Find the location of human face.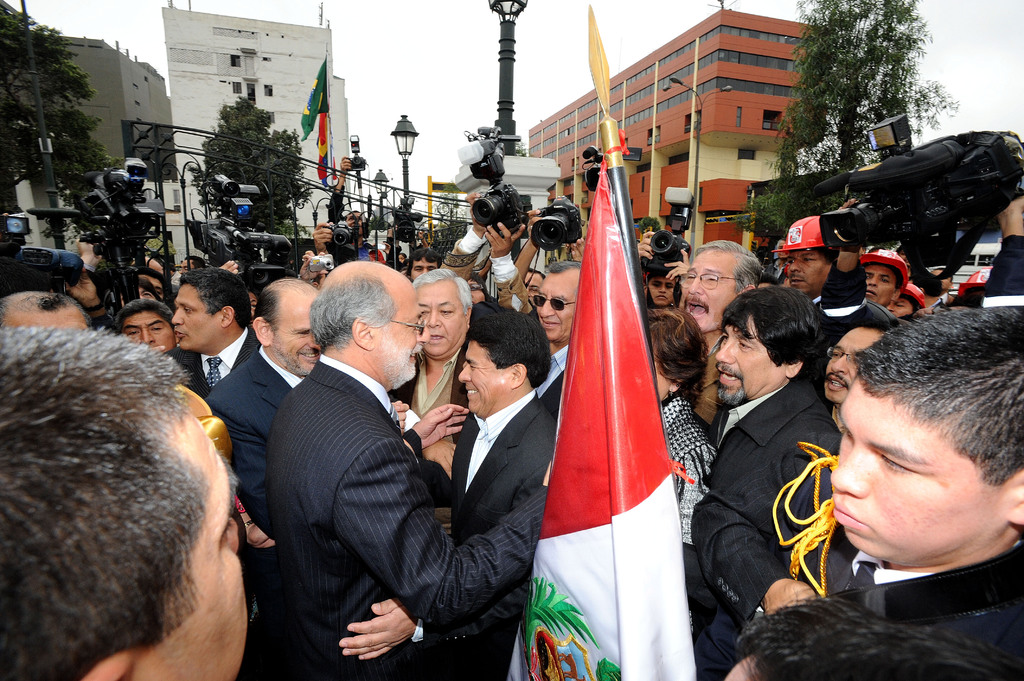
Location: BBox(822, 377, 1023, 577).
